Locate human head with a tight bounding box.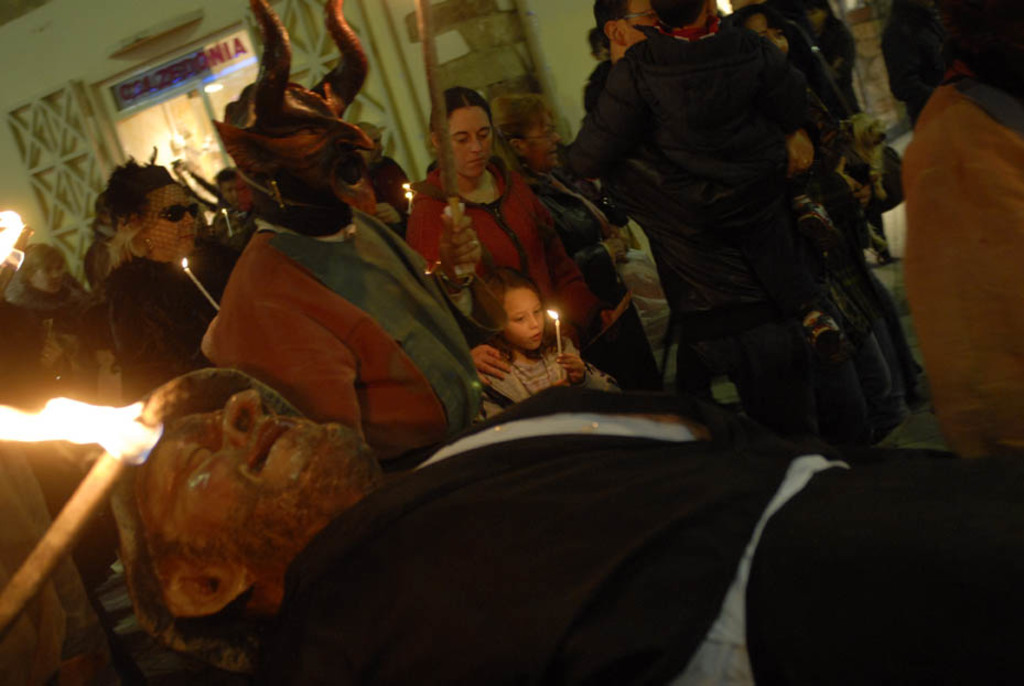
(492, 95, 562, 169).
